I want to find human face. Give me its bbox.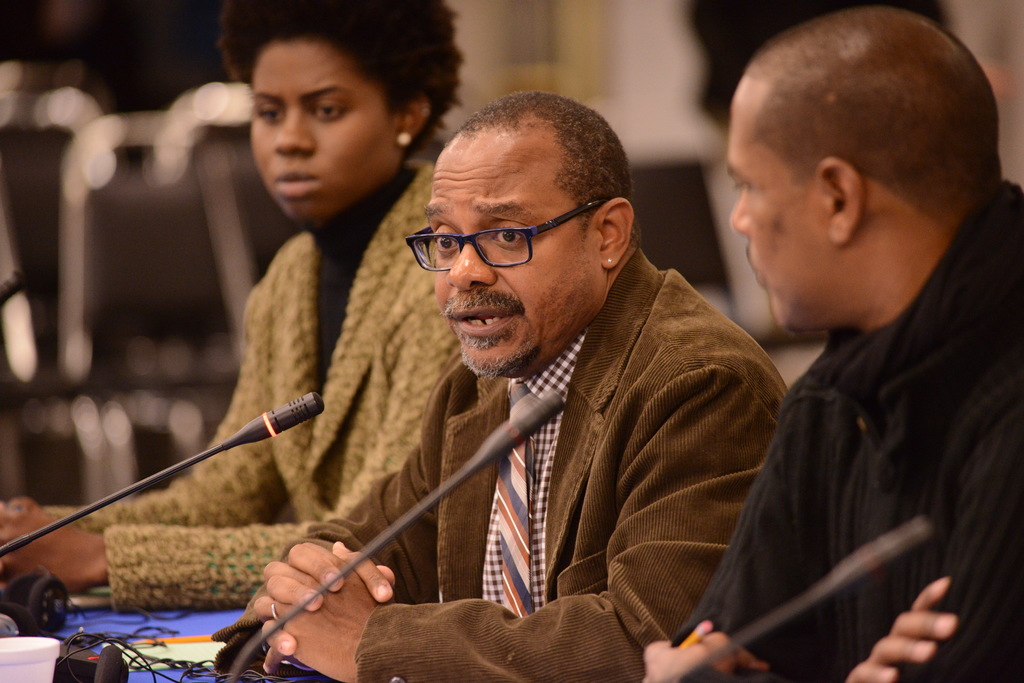
{"left": 245, "top": 42, "right": 396, "bottom": 224}.
